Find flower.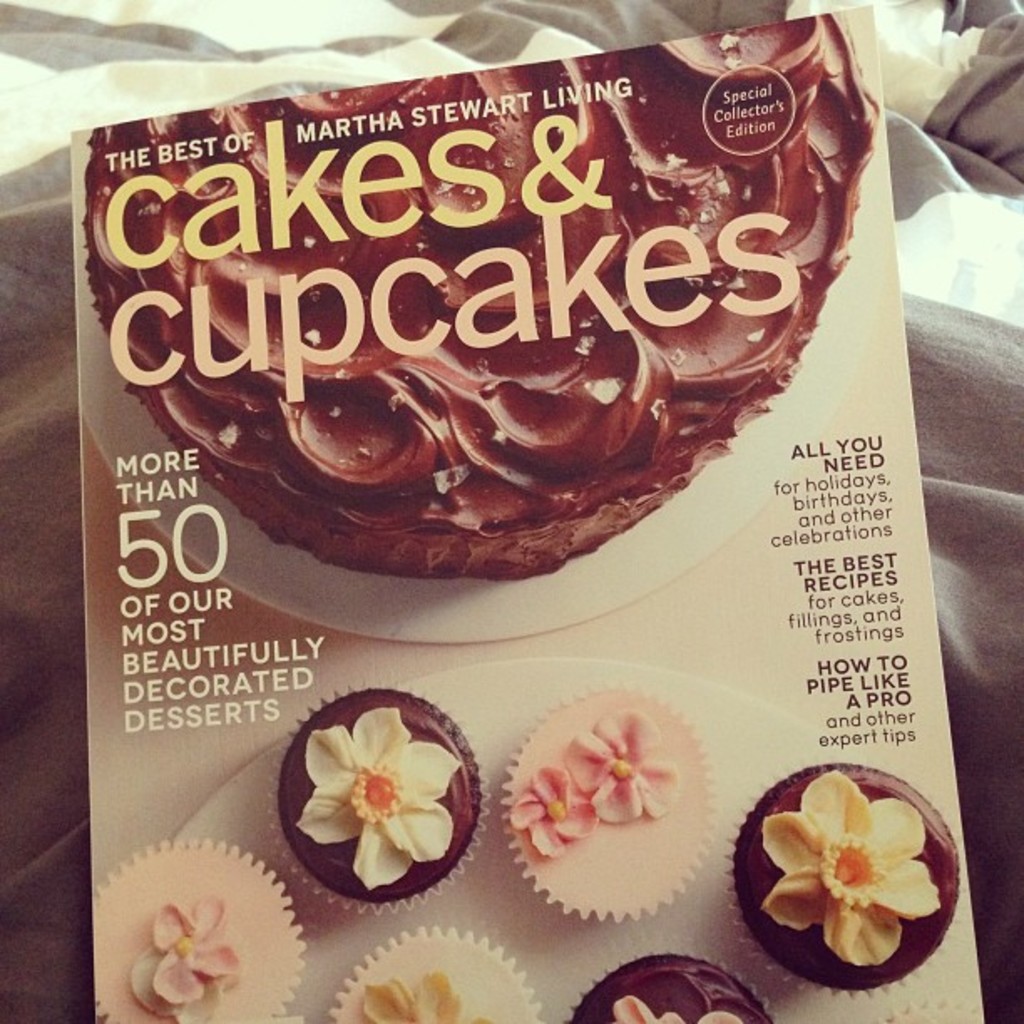
left=562, top=706, right=678, bottom=813.
